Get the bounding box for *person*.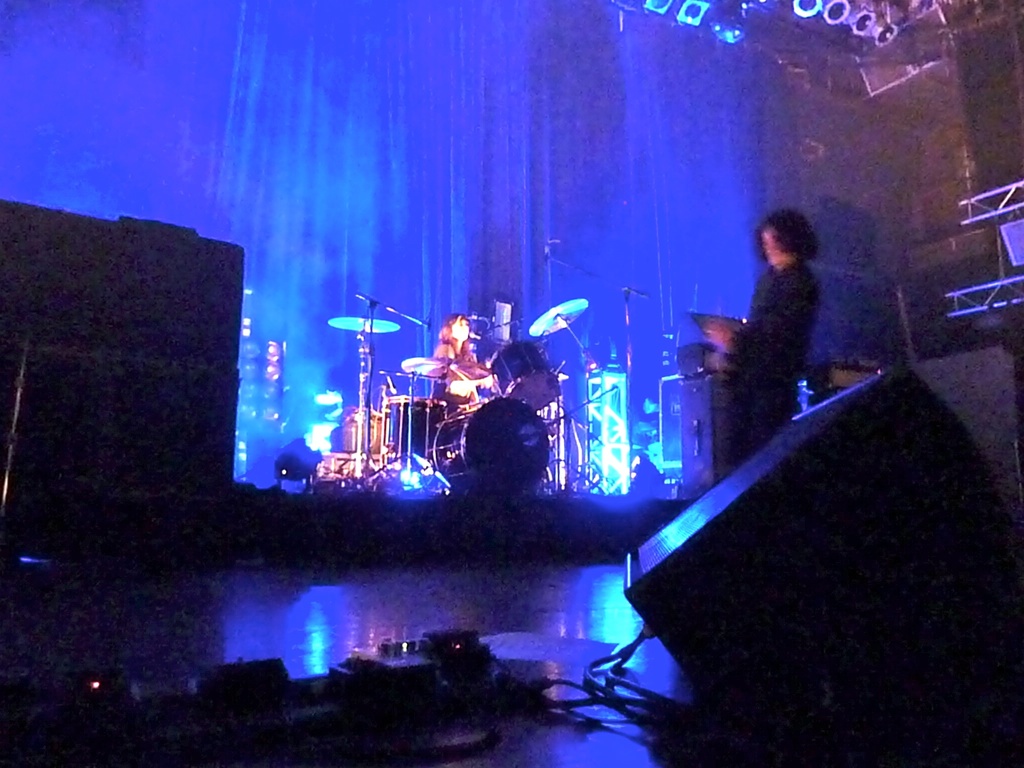
pyautogui.locateOnScreen(676, 207, 819, 484).
